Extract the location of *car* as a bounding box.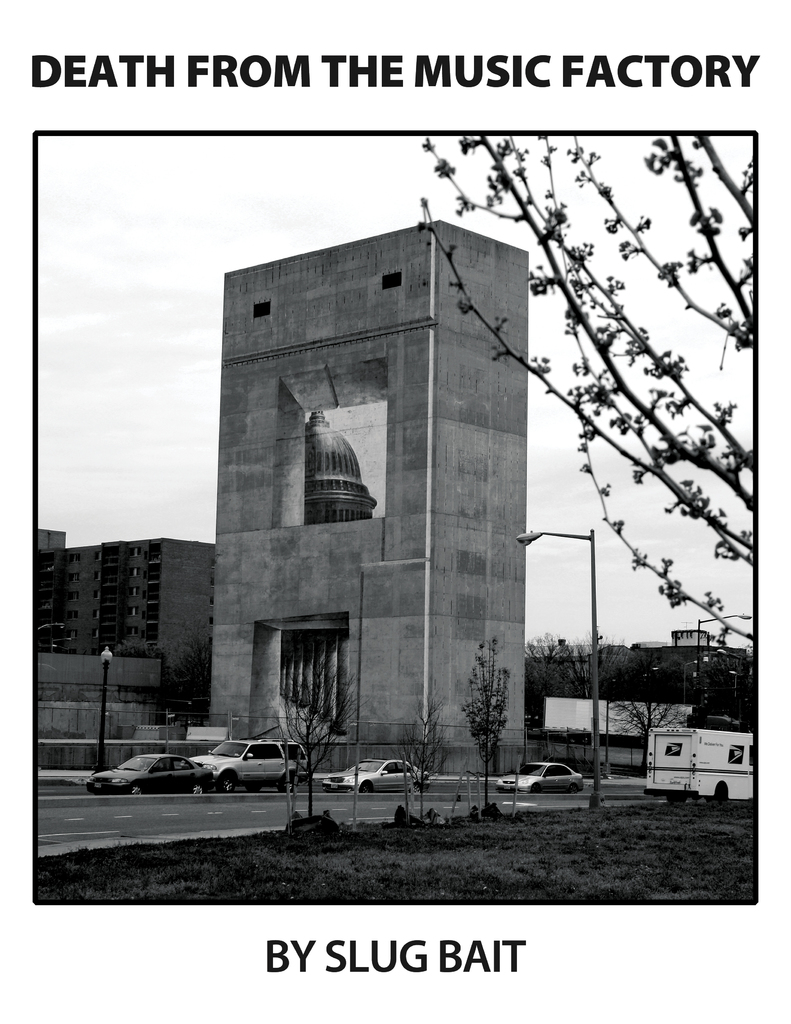
{"left": 494, "top": 758, "right": 587, "bottom": 799}.
